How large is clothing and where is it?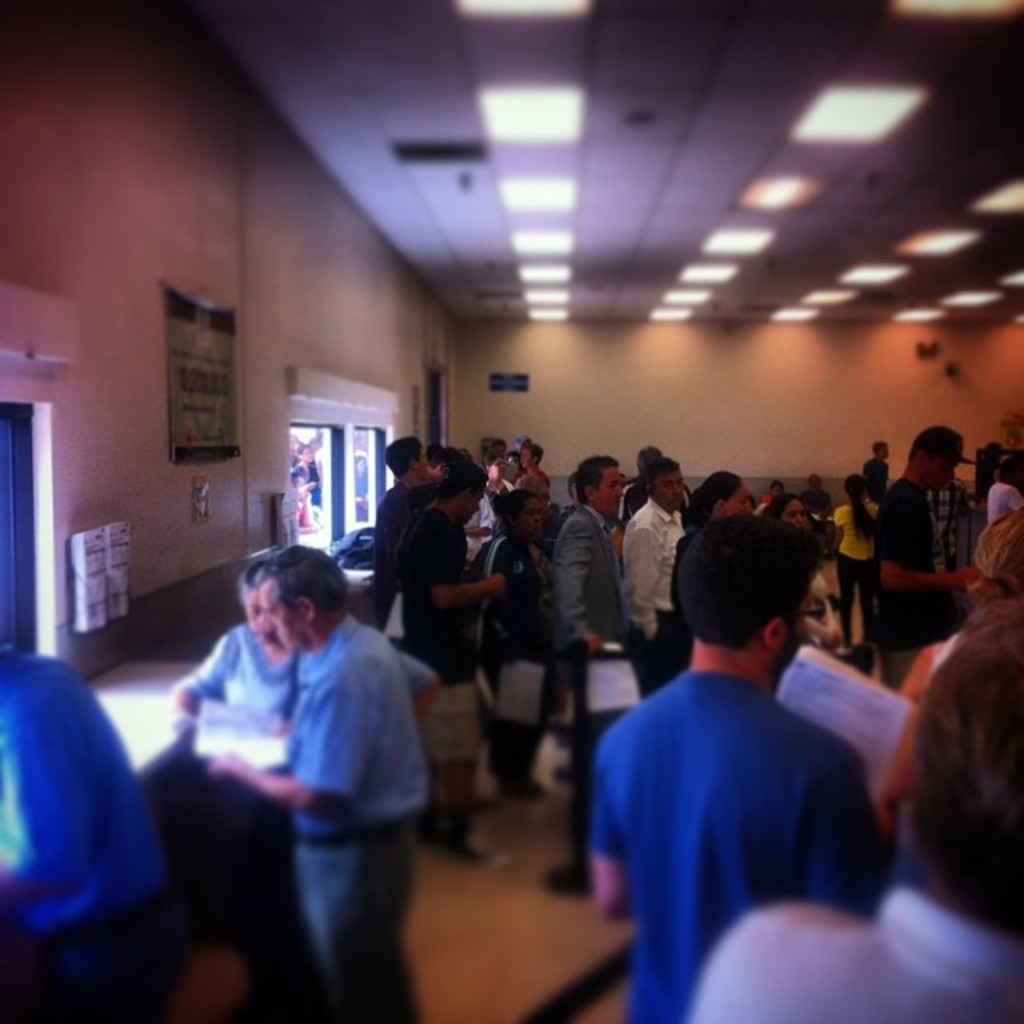
Bounding box: <box>552,501,630,667</box>.
